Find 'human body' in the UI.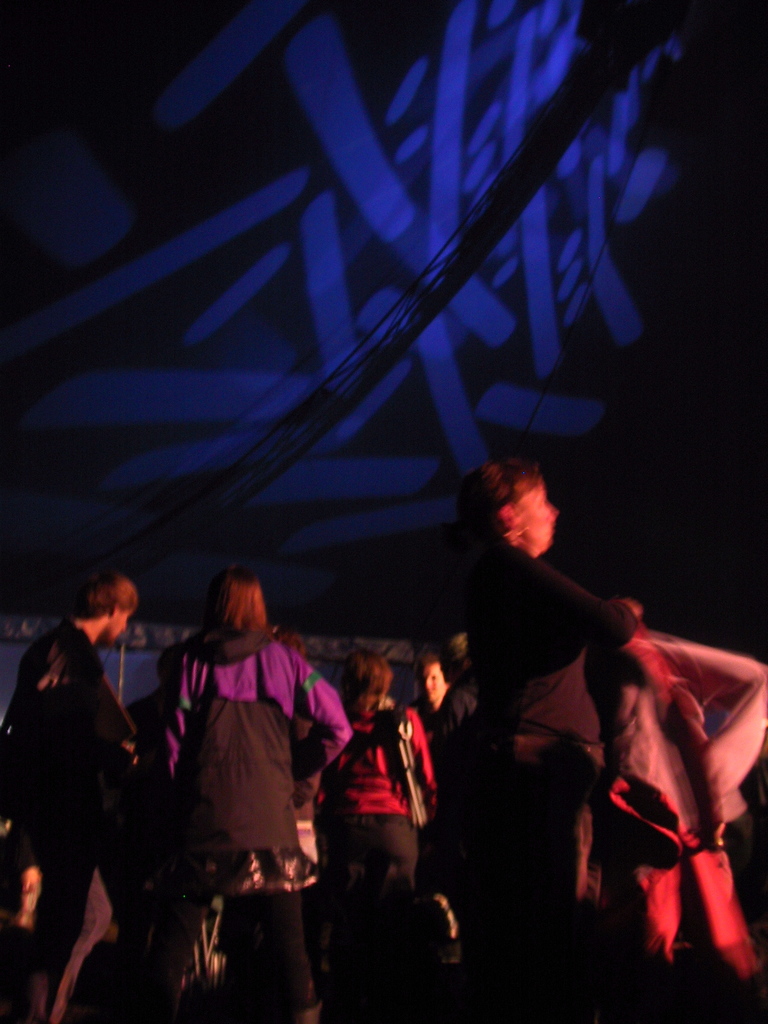
UI element at {"left": 616, "top": 631, "right": 759, "bottom": 958}.
